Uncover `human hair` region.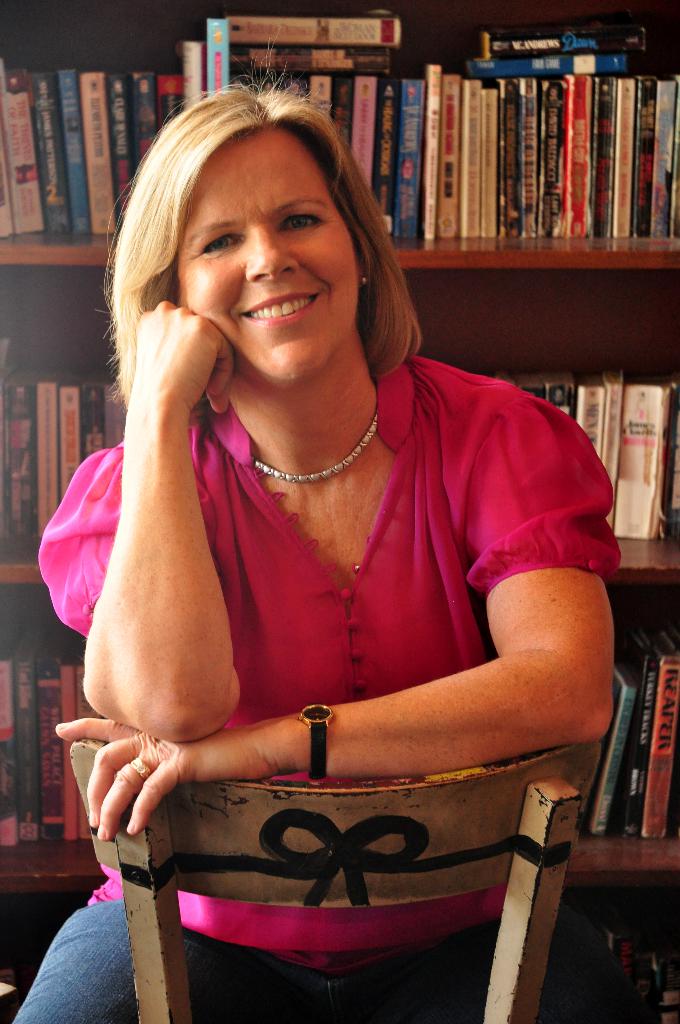
Uncovered: {"x1": 106, "y1": 97, "x2": 414, "y2": 376}.
